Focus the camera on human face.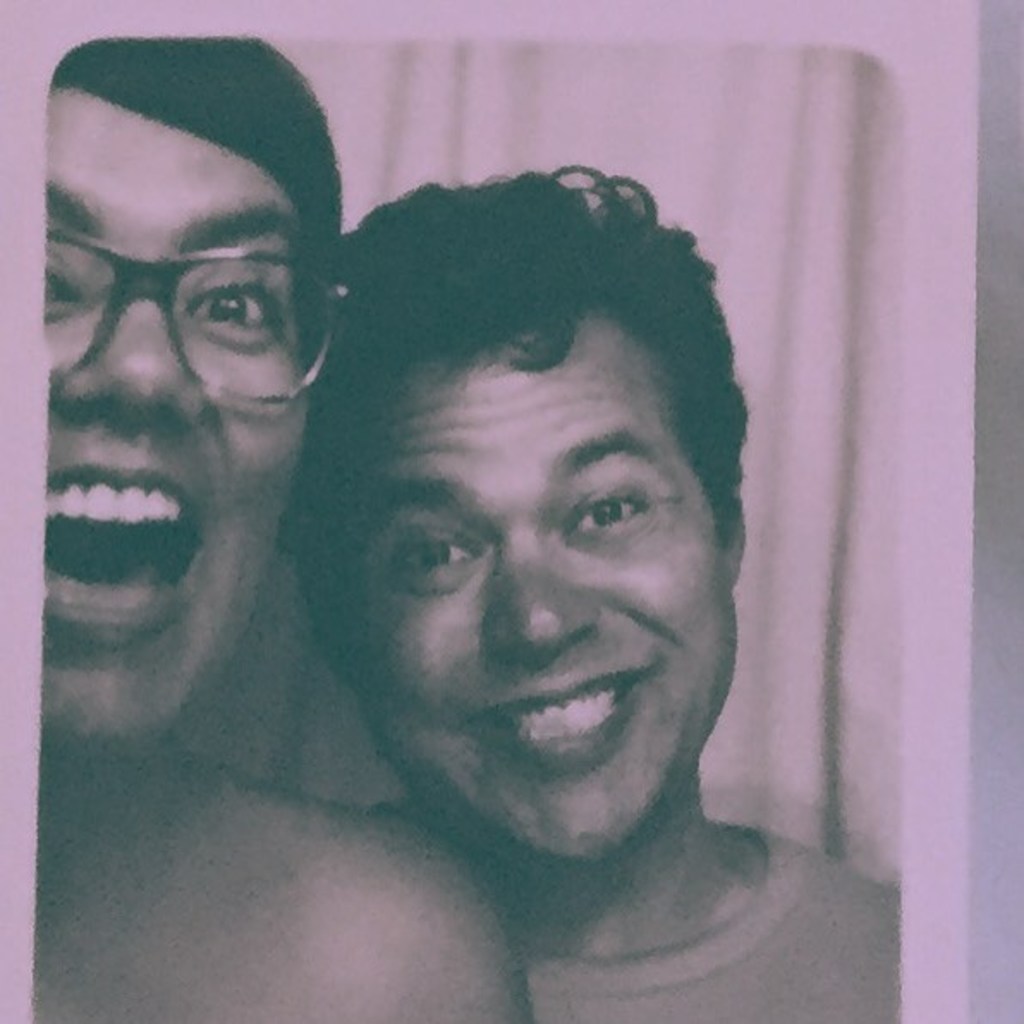
Focus region: Rect(43, 94, 308, 732).
